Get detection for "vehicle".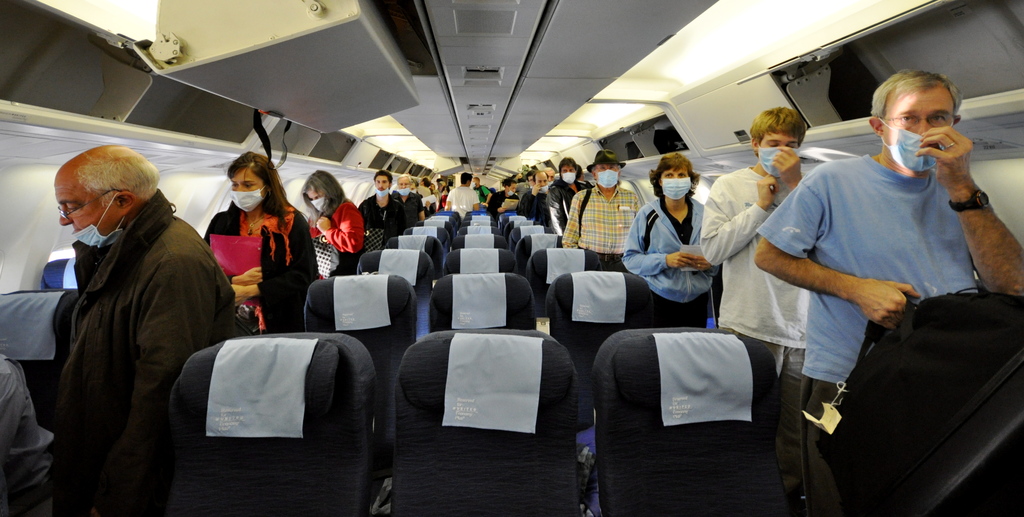
Detection: (0,0,1023,516).
